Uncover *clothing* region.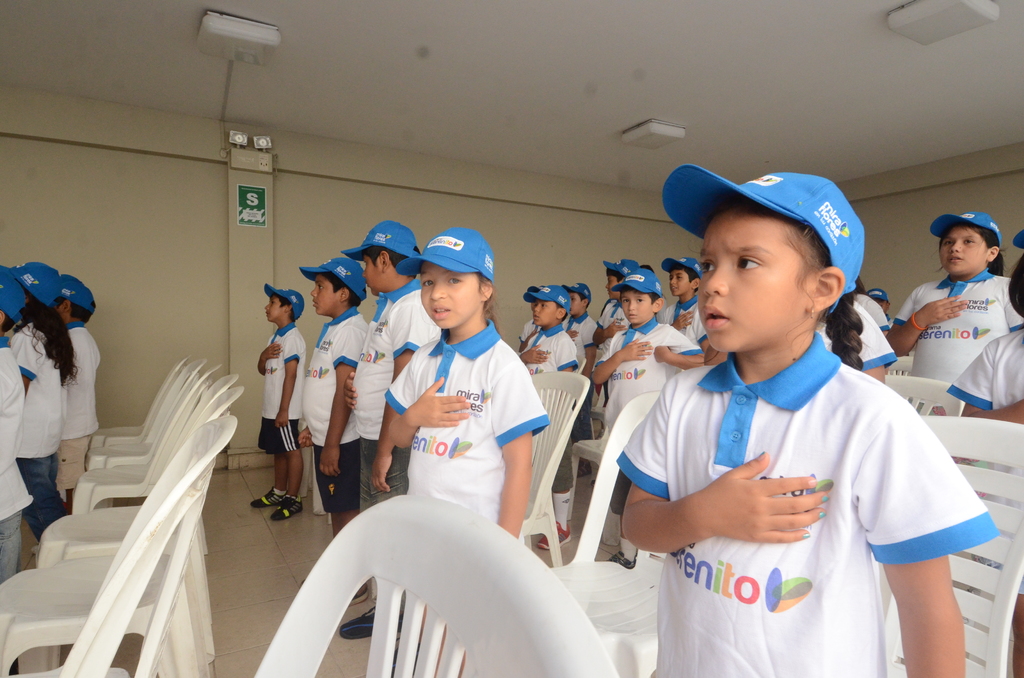
Uncovered: [x1=357, y1=275, x2=419, y2=427].
